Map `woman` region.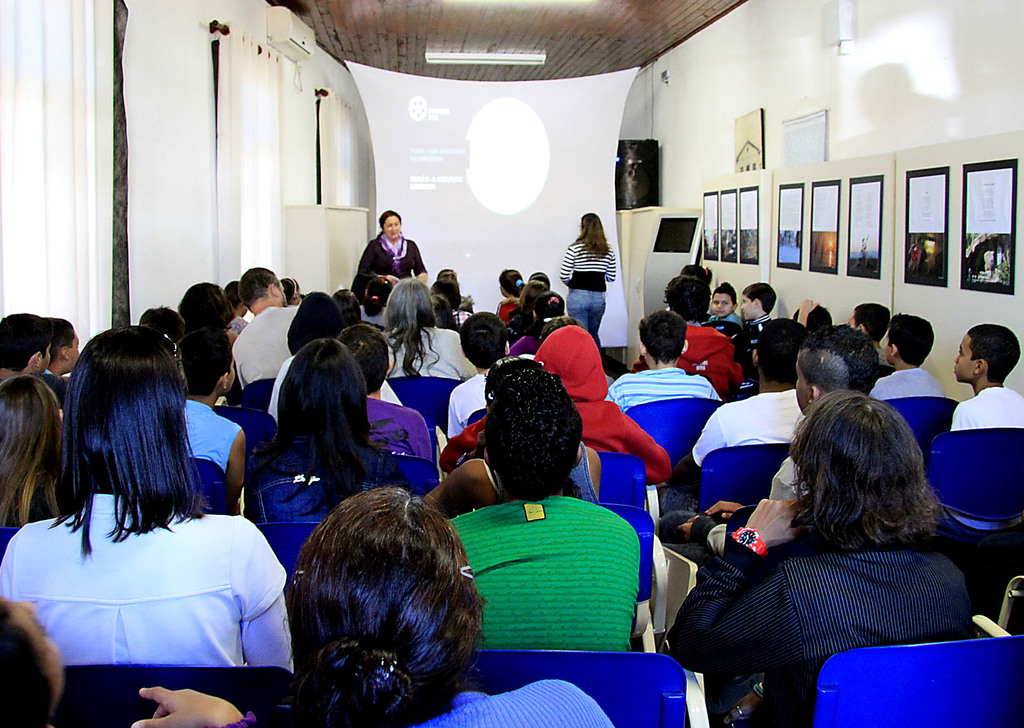
Mapped to box=[351, 206, 426, 307].
